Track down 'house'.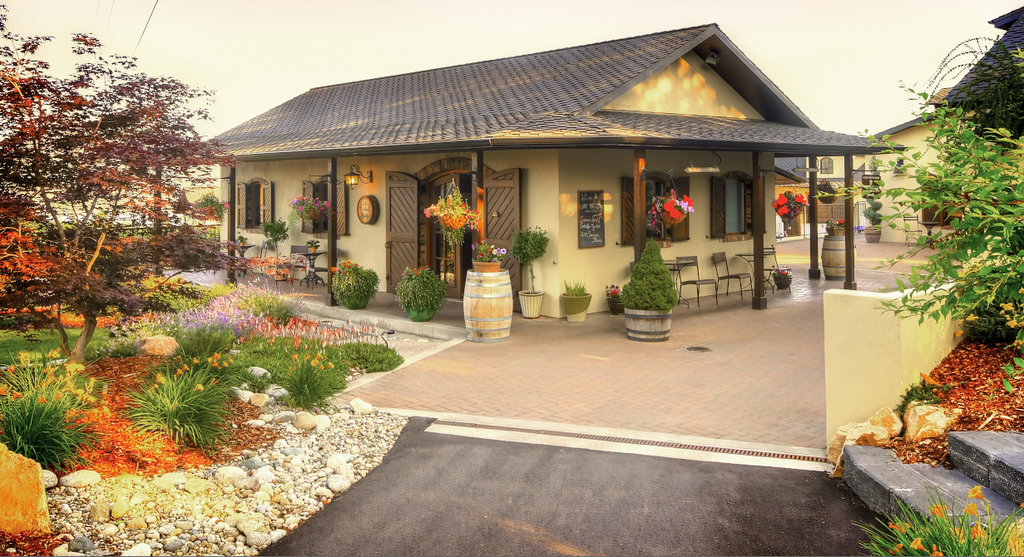
Tracked to [left=955, top=7, right=1023, bottom=245].
